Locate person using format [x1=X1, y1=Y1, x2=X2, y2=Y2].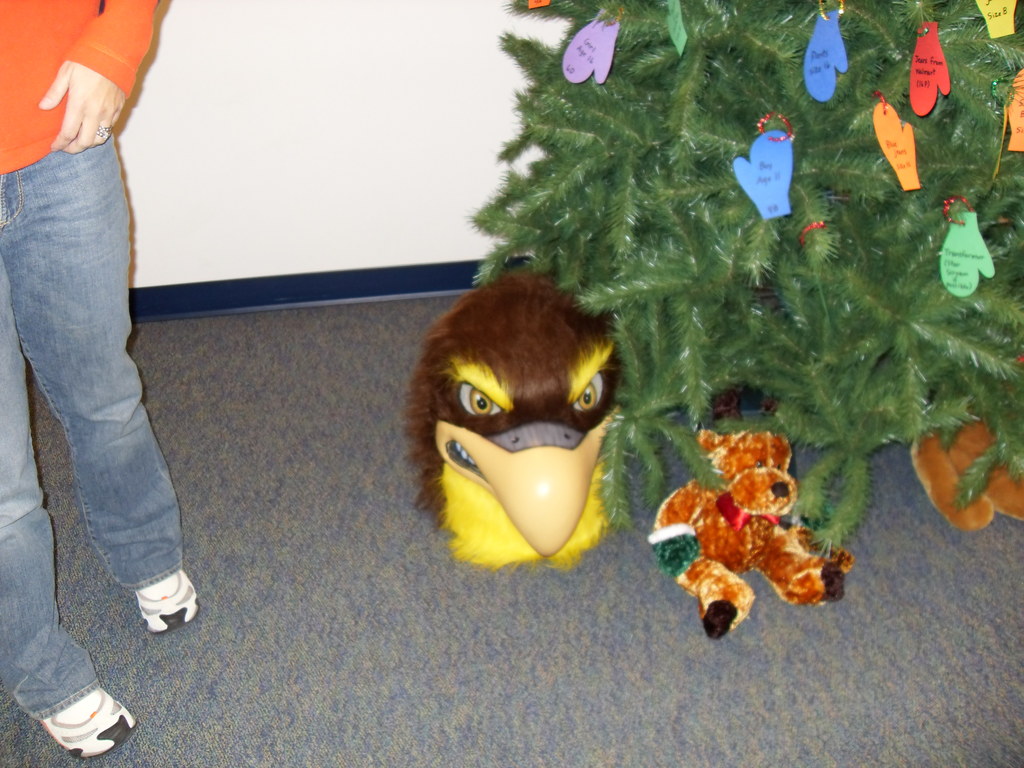
[x1=0, y1=0, x2=201, y2=763].
